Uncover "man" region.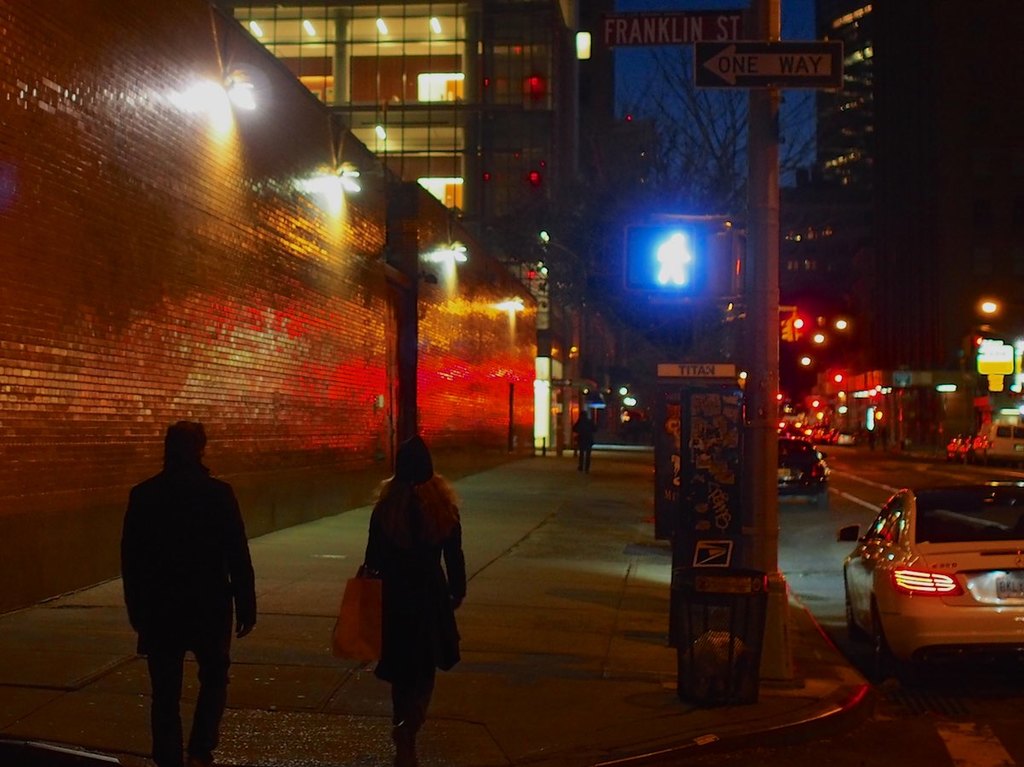
Uncovered: [573, 410, 599, 475].
